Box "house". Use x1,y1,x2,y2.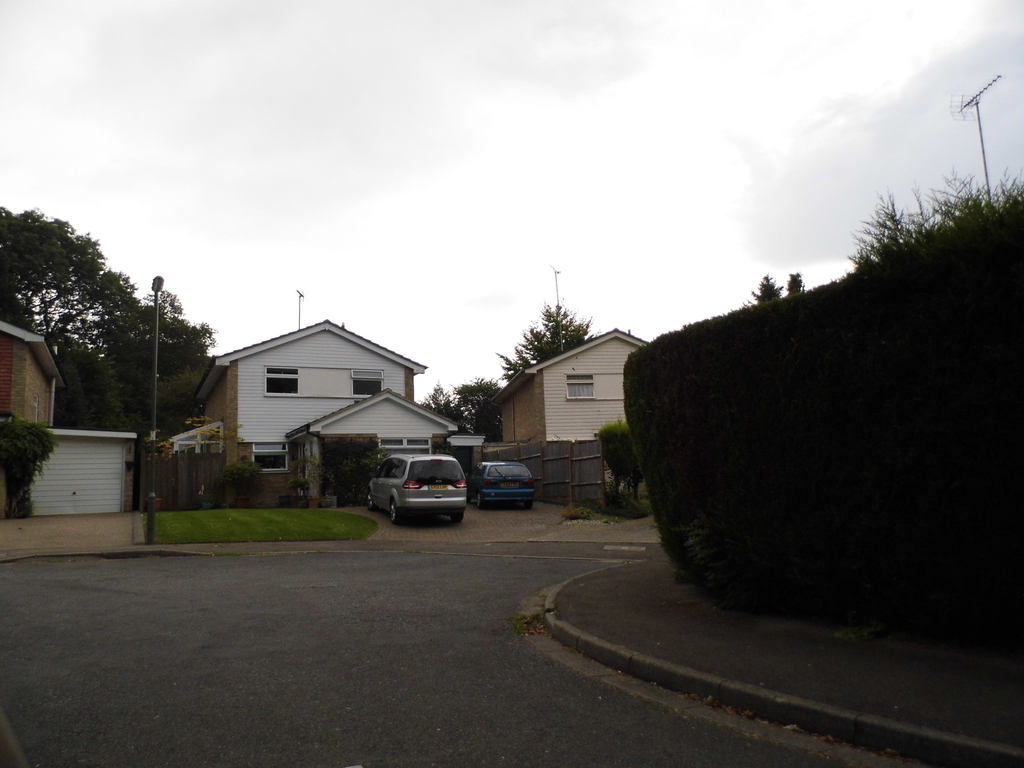
284,386,454,505.
